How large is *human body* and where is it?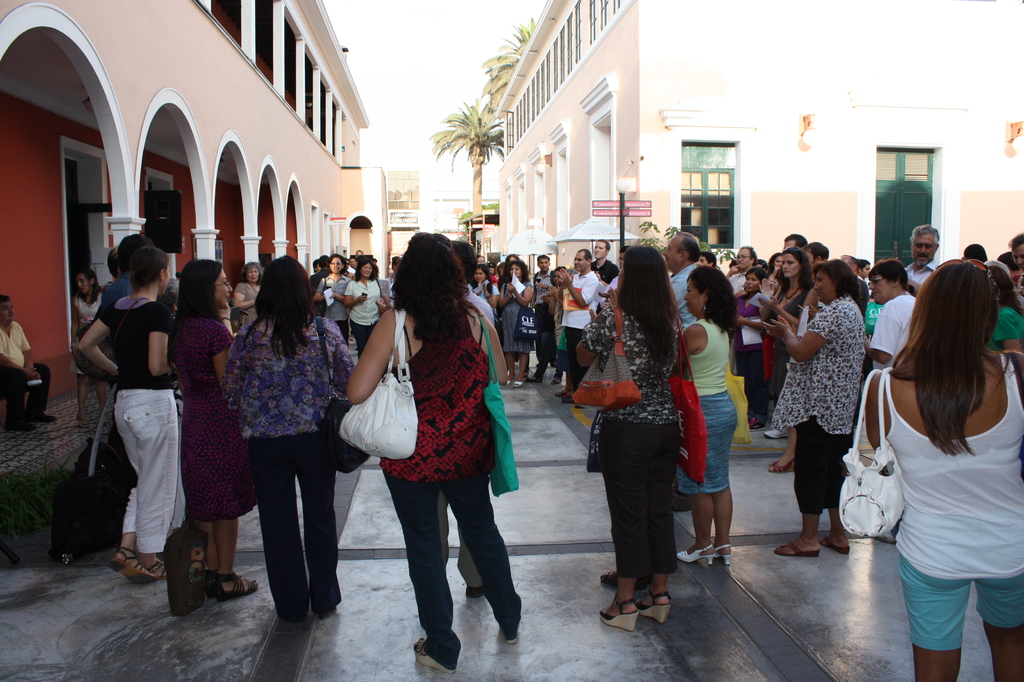
Bounding box: <bbox>863, 243, 1013, 677</bbox>.
